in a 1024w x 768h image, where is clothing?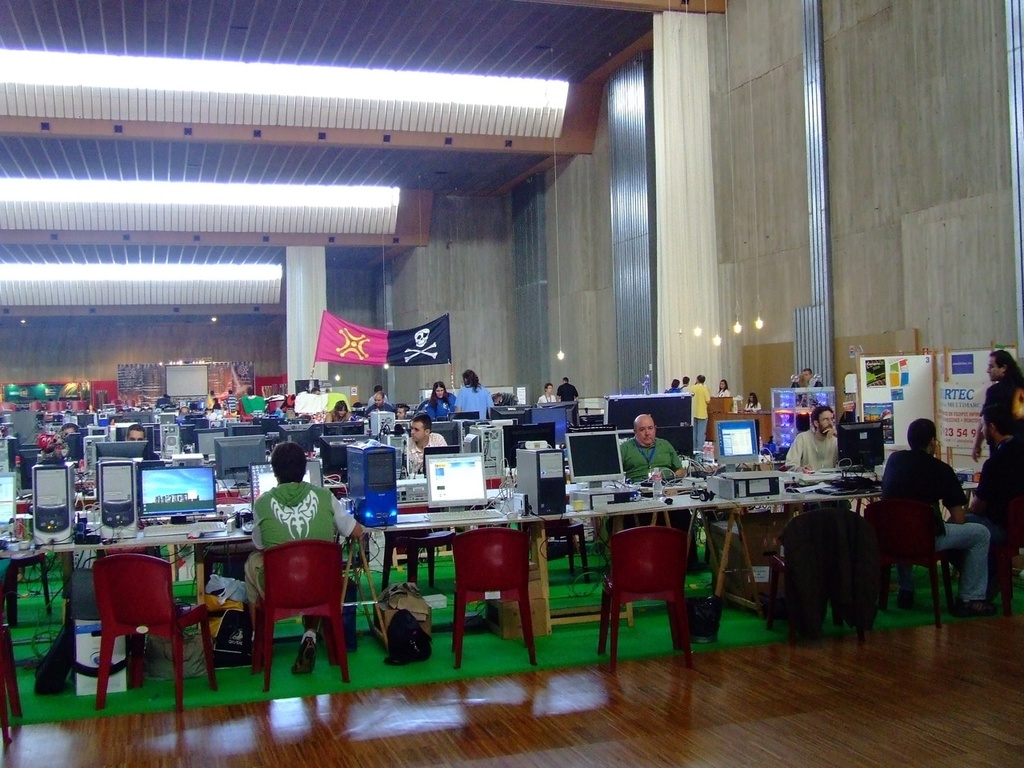
rect(720, 389, 732, 397).
